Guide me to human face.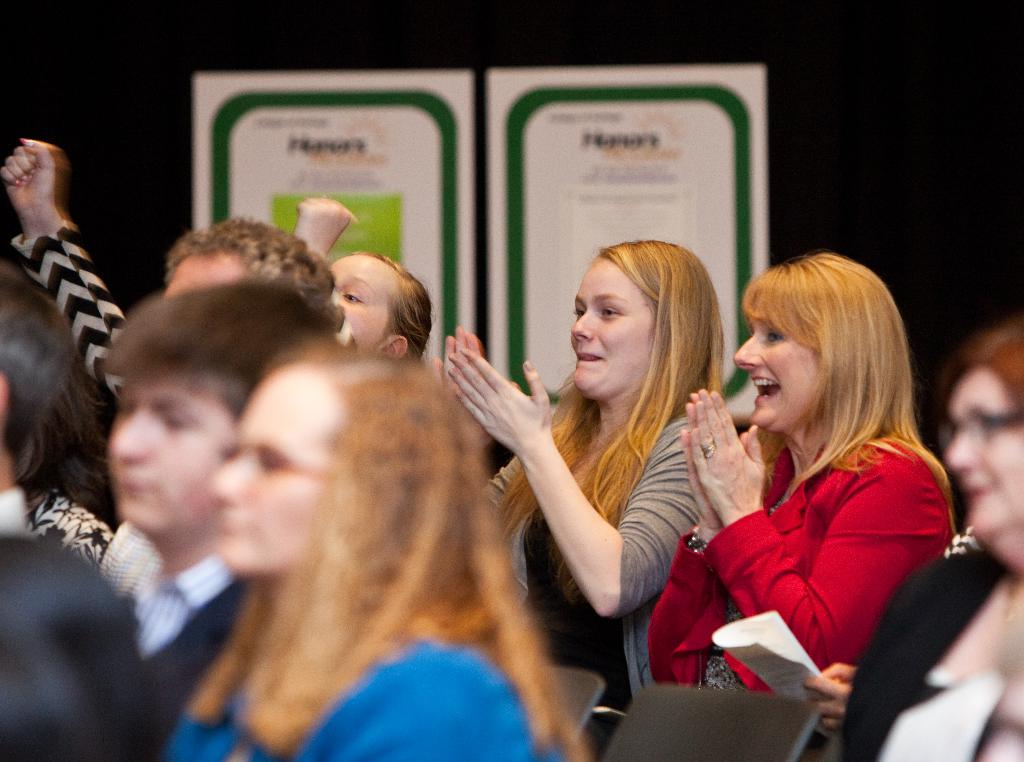
Guidance: BBox(160, 248, 245, 300).
